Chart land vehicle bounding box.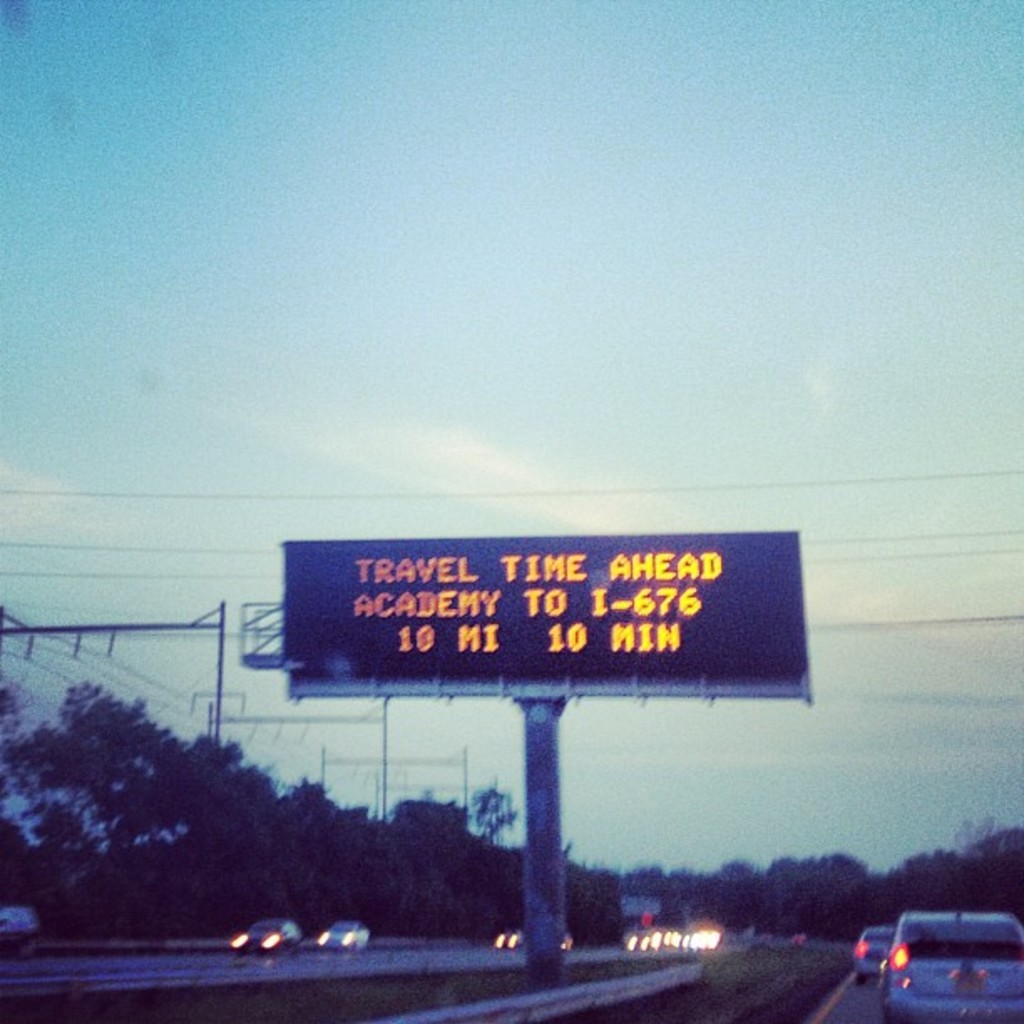
Charted: box=[316, 922, 370, 949].
